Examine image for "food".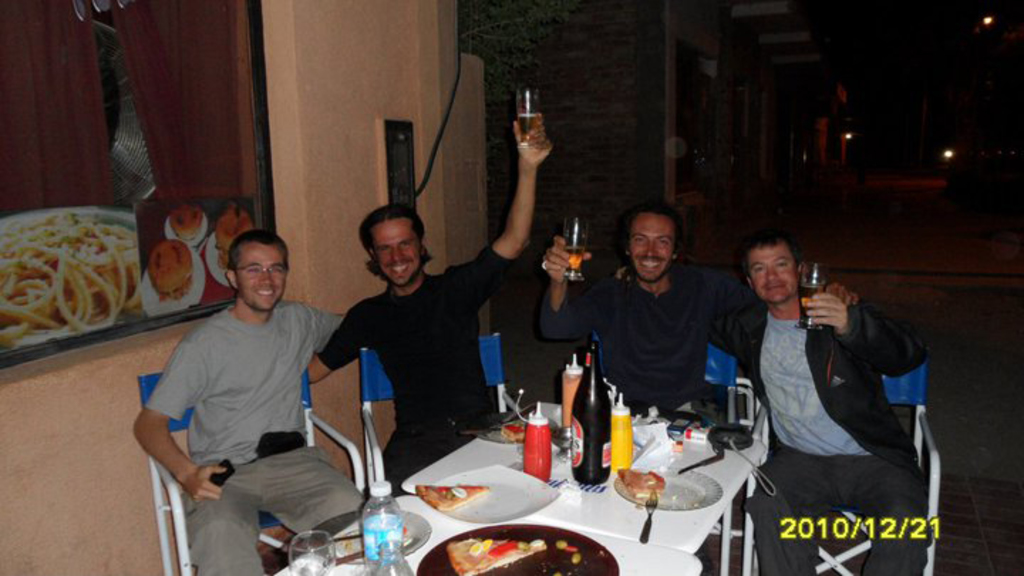
Examination result: 212 198 263 276.
